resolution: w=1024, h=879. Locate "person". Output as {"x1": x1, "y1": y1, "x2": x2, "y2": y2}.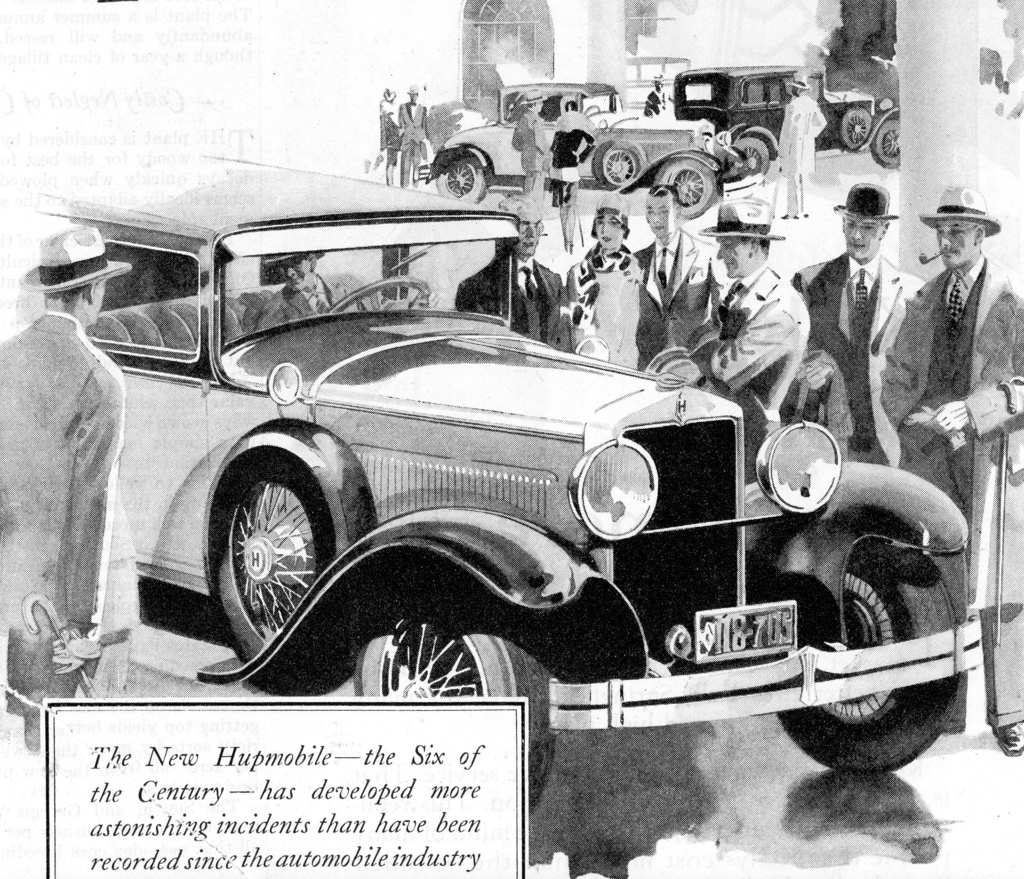
{"x1": 635, "y1": 173, "x2": 723, "y2": 371}.
